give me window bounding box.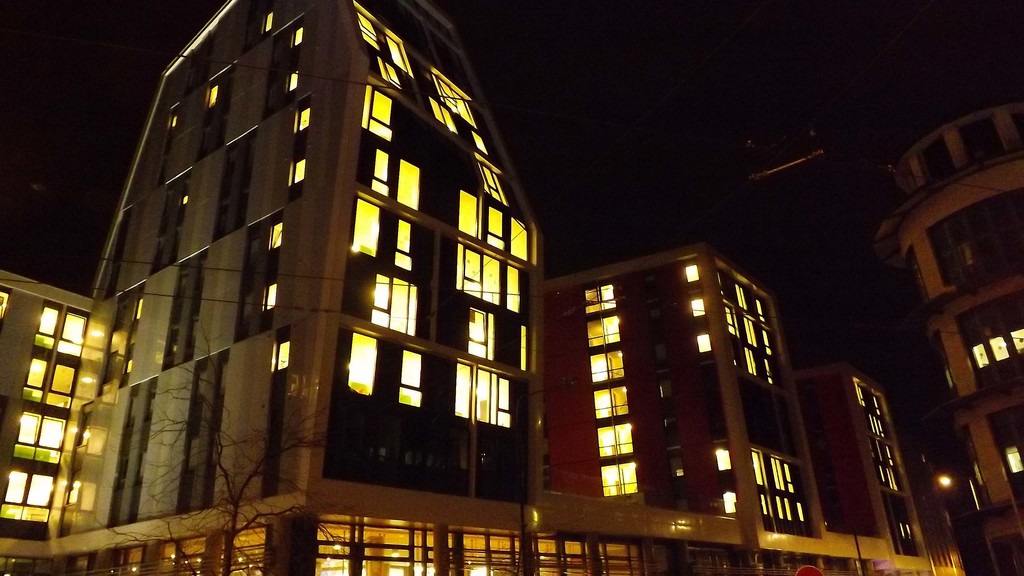
{"x1": 291, "y1": 24, "x2": 303, "y2": 47}.
